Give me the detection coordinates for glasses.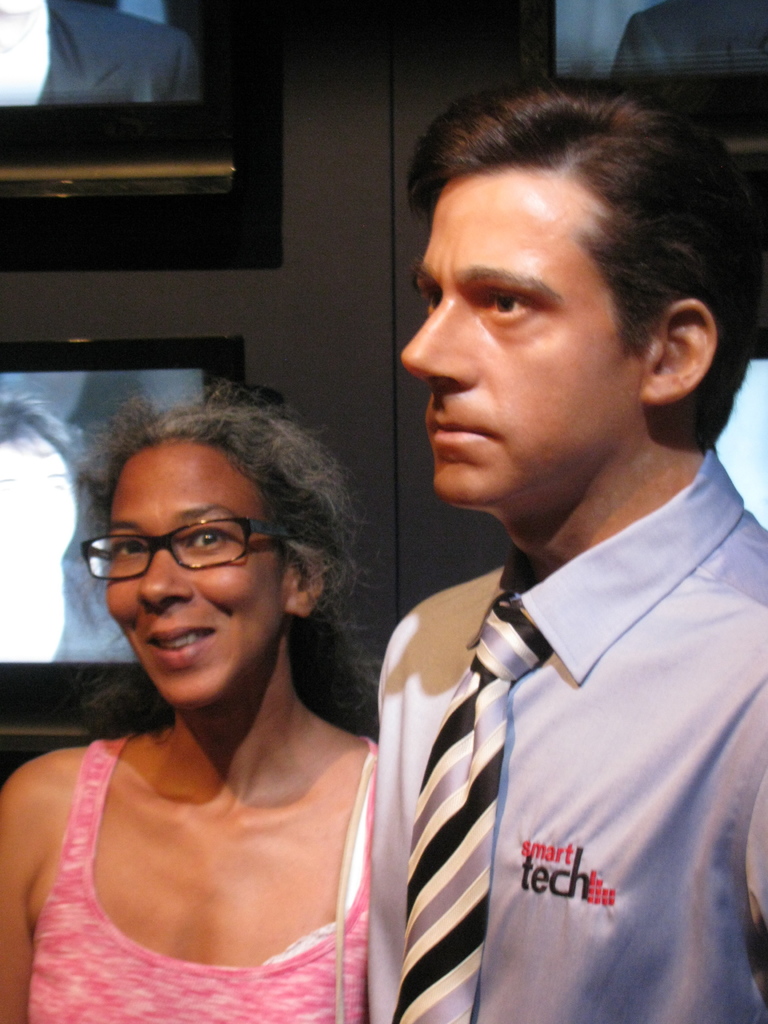
rect(72, 515, 292, 580).
